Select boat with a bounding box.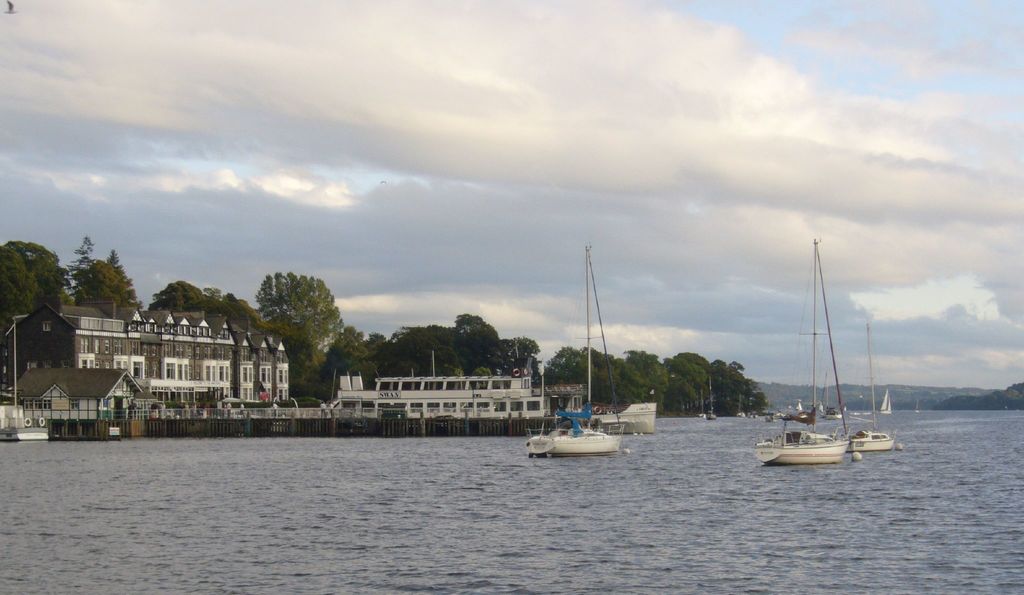
586 408 660 437.
